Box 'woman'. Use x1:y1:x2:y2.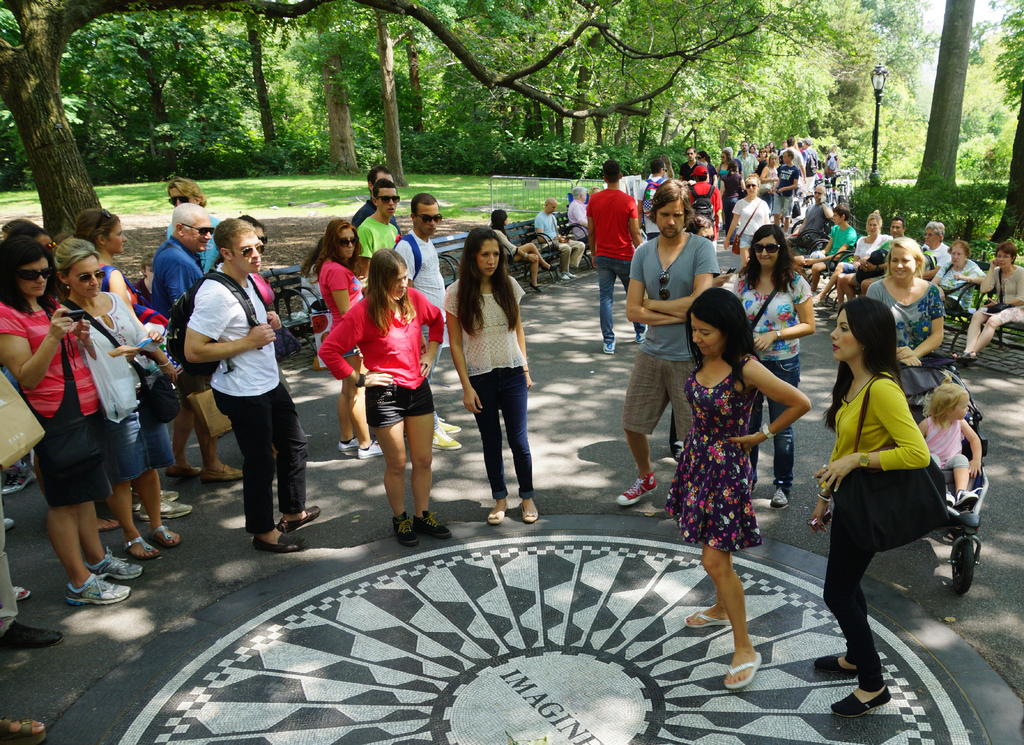
6:223:120:527.
